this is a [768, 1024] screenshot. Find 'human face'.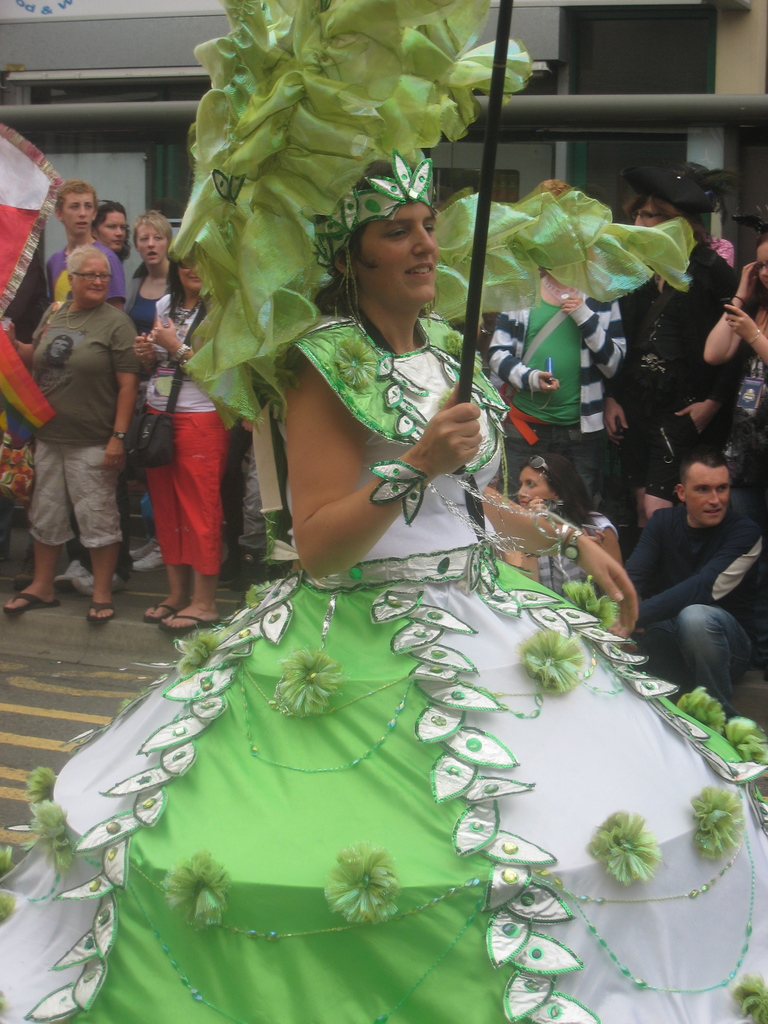
Bounding box: BBox(179, 260, 202, 288).
